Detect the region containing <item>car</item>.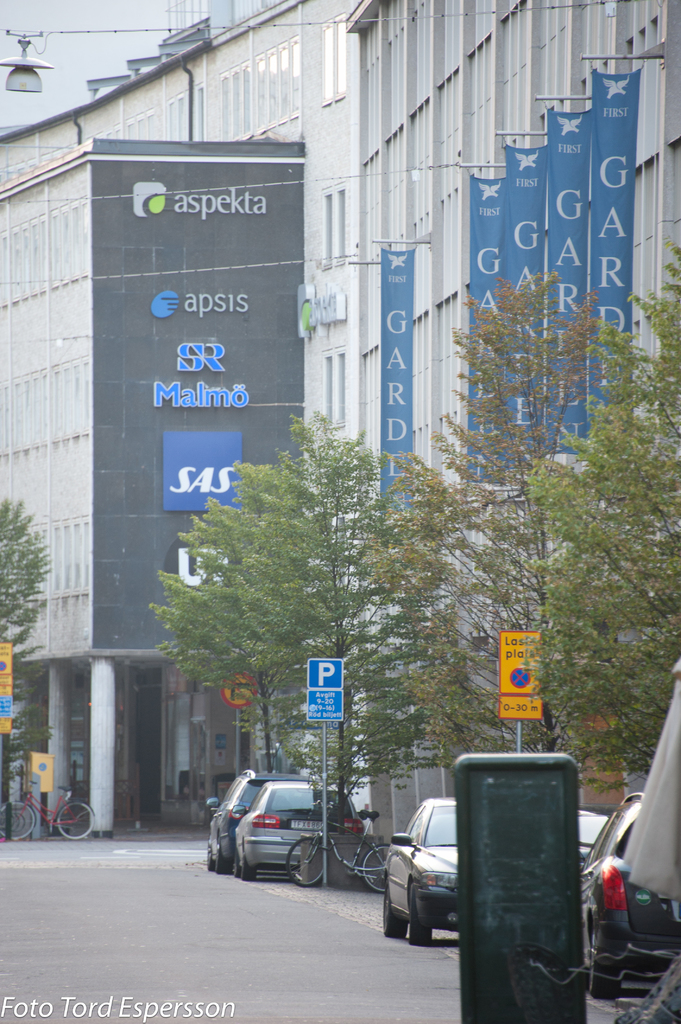
pyautogui.locateOnScreen(573, 781, 678, 1014).
